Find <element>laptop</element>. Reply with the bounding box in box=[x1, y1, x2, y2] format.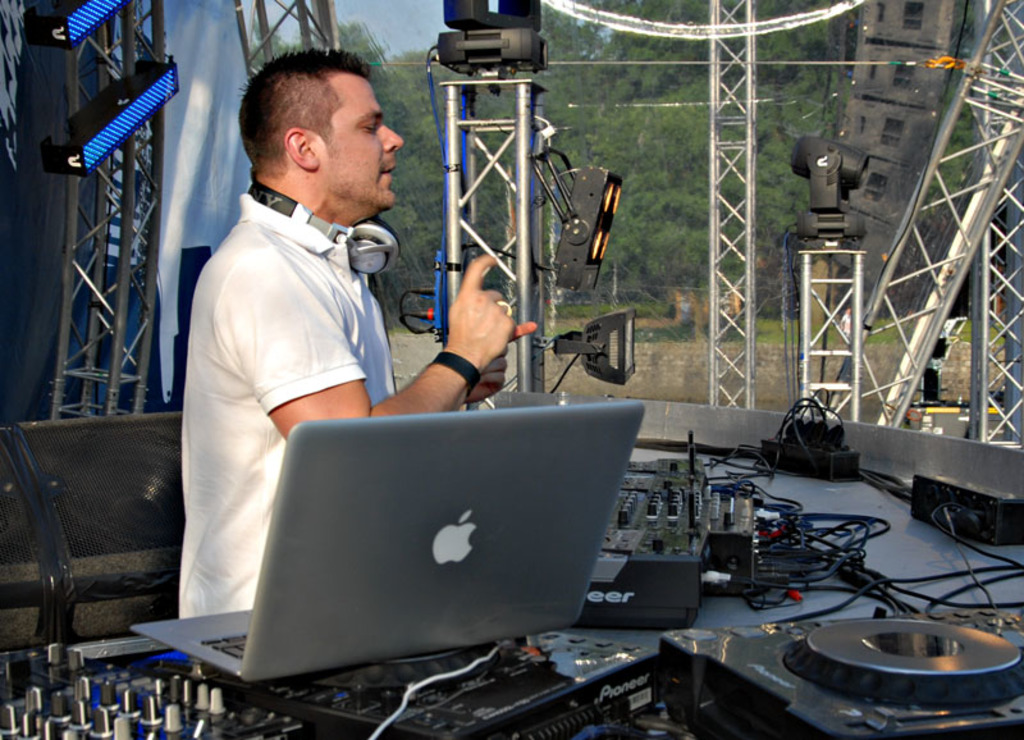
box=[188, 339, 547, 705].
